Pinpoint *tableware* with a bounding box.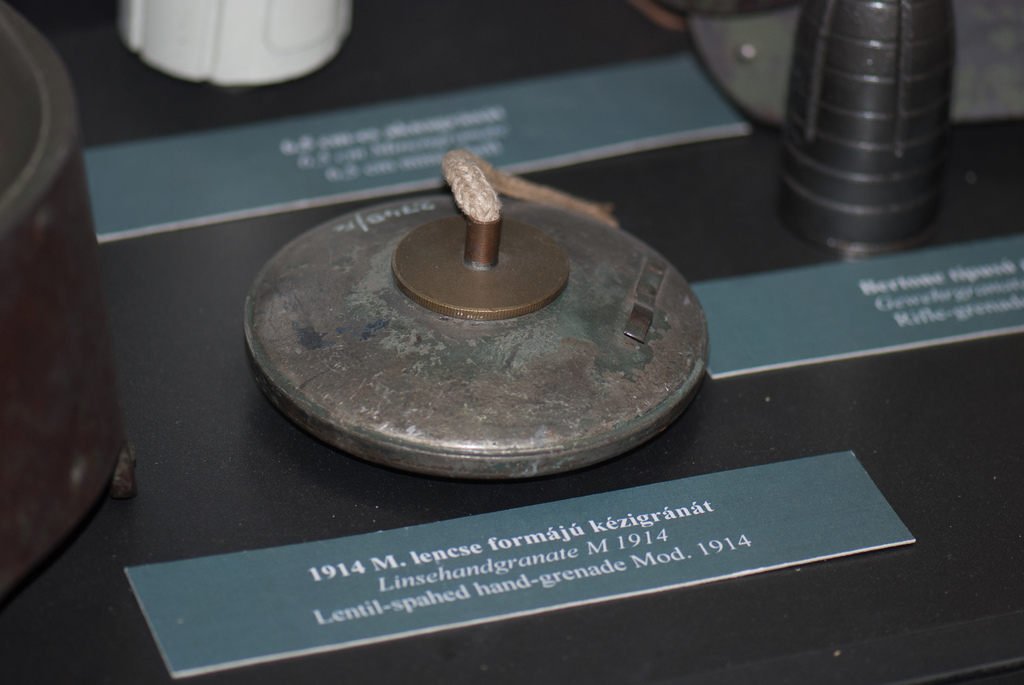
pyautogui.locateOnScreen(115, 0, 358, 83).
